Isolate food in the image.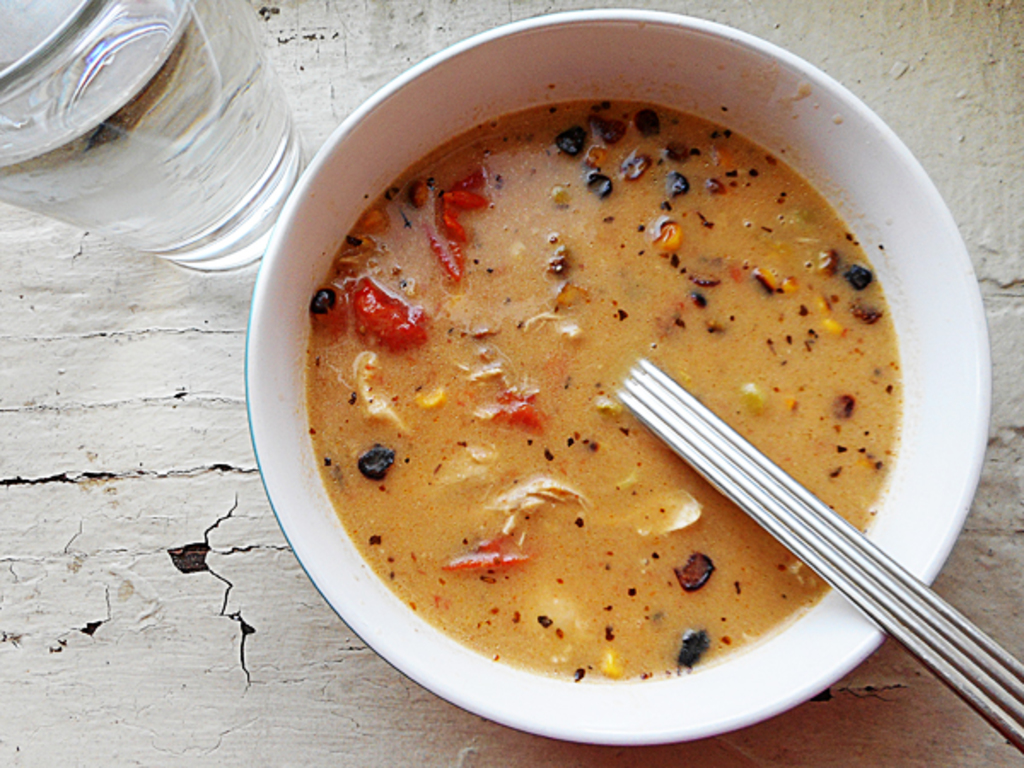
Isolated region: Rect(309, 101, 901, 683).
